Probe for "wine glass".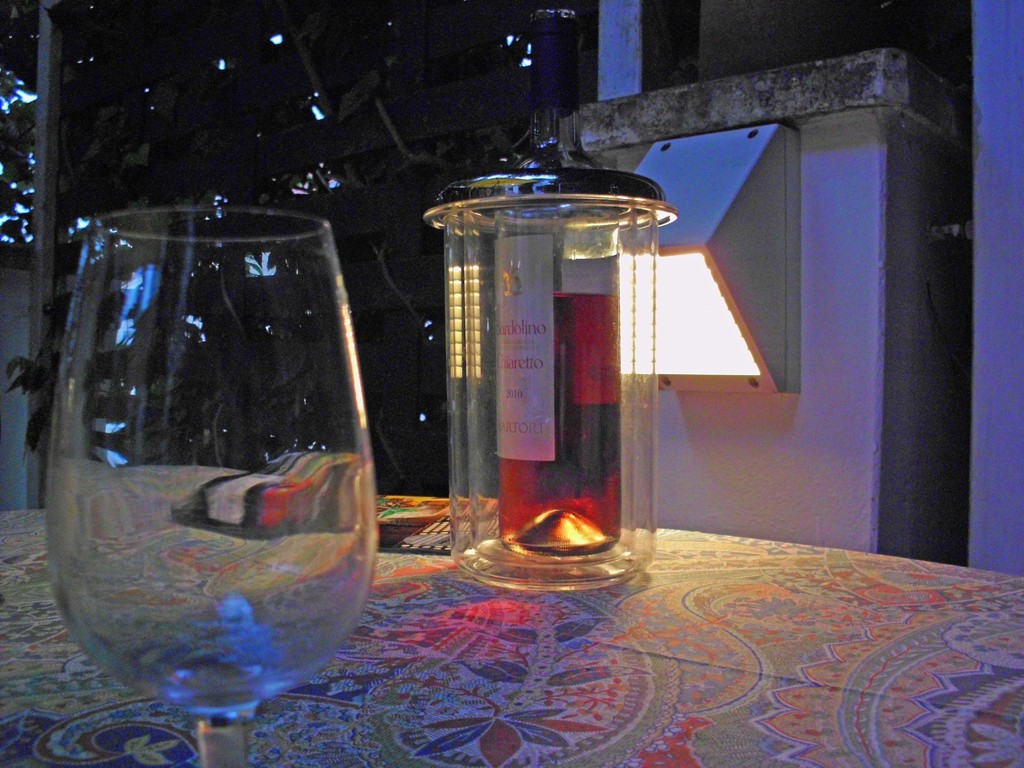
Probe result: 44/204/373/767.
